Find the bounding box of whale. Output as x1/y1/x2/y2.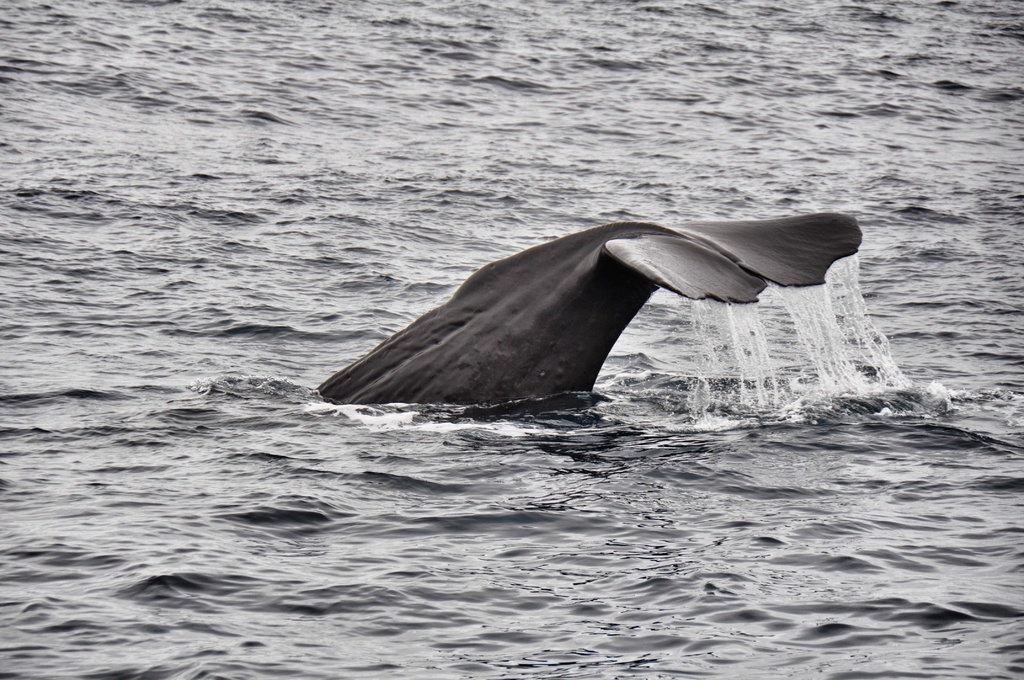
317/209/864/408.
